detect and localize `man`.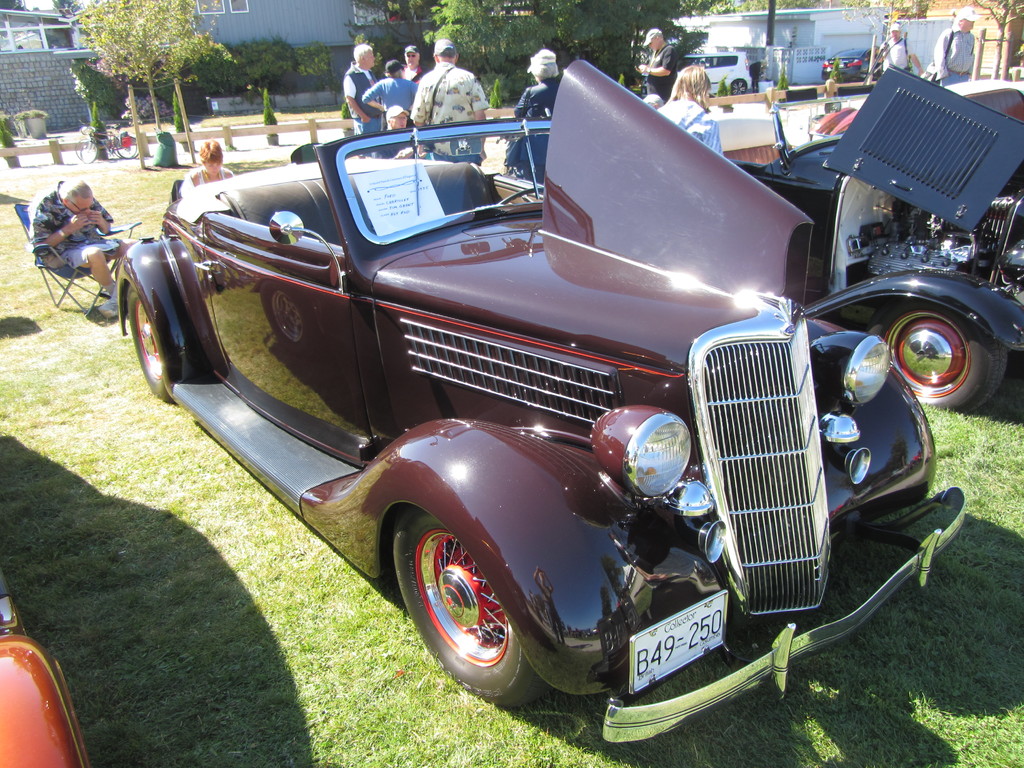
Localized at (395, 47, 428, 93).
